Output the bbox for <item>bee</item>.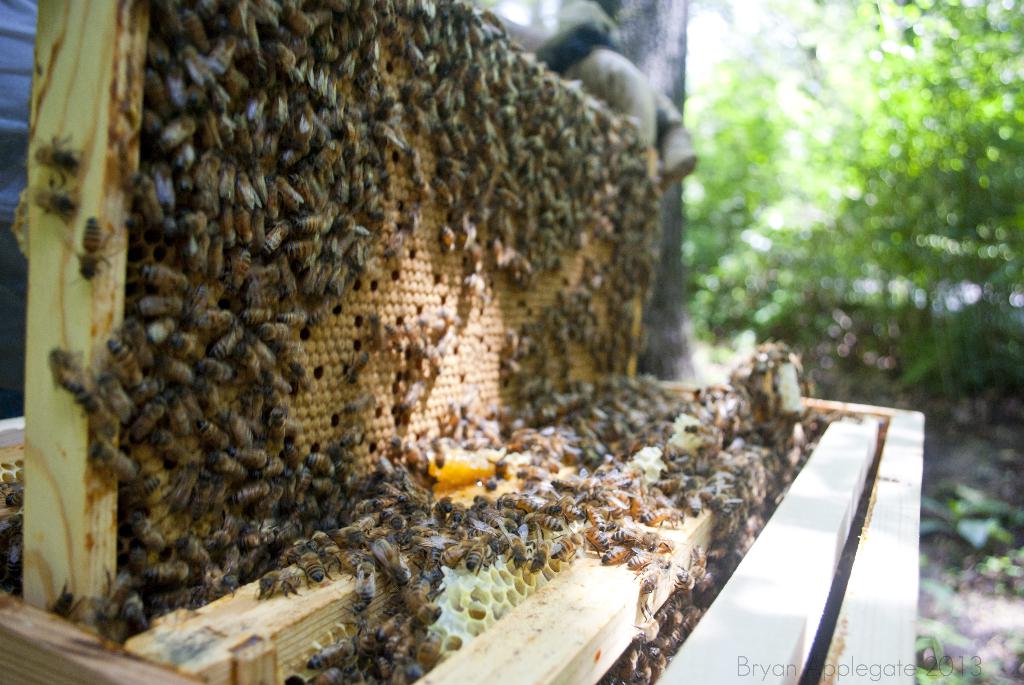
crop(131, 264, 187, 290).
